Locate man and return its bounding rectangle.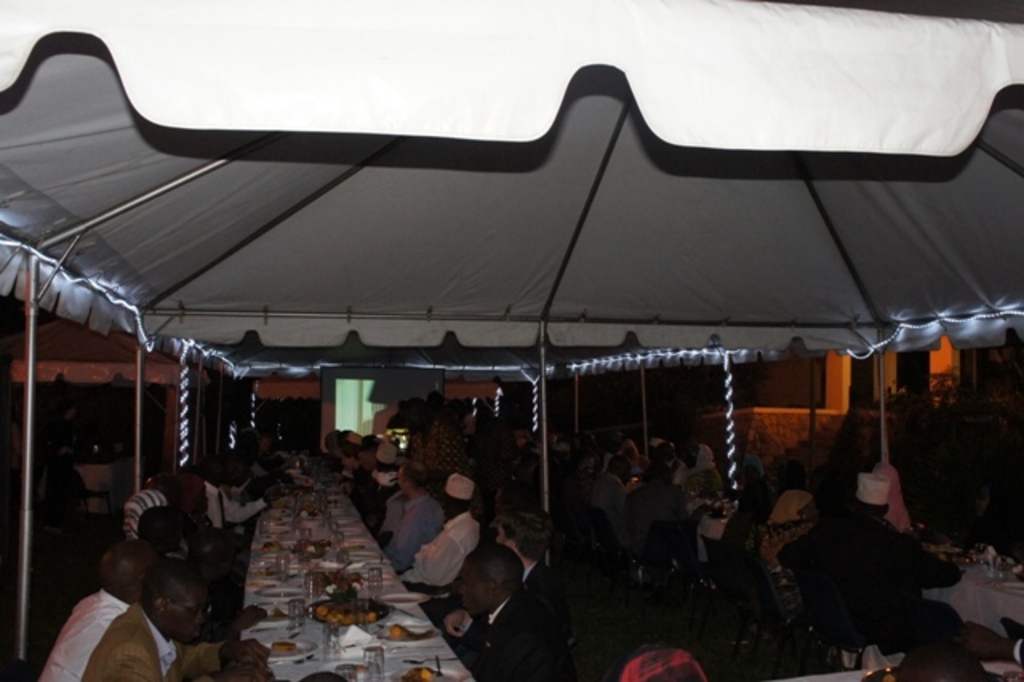
(630, 459, 701, 567).
